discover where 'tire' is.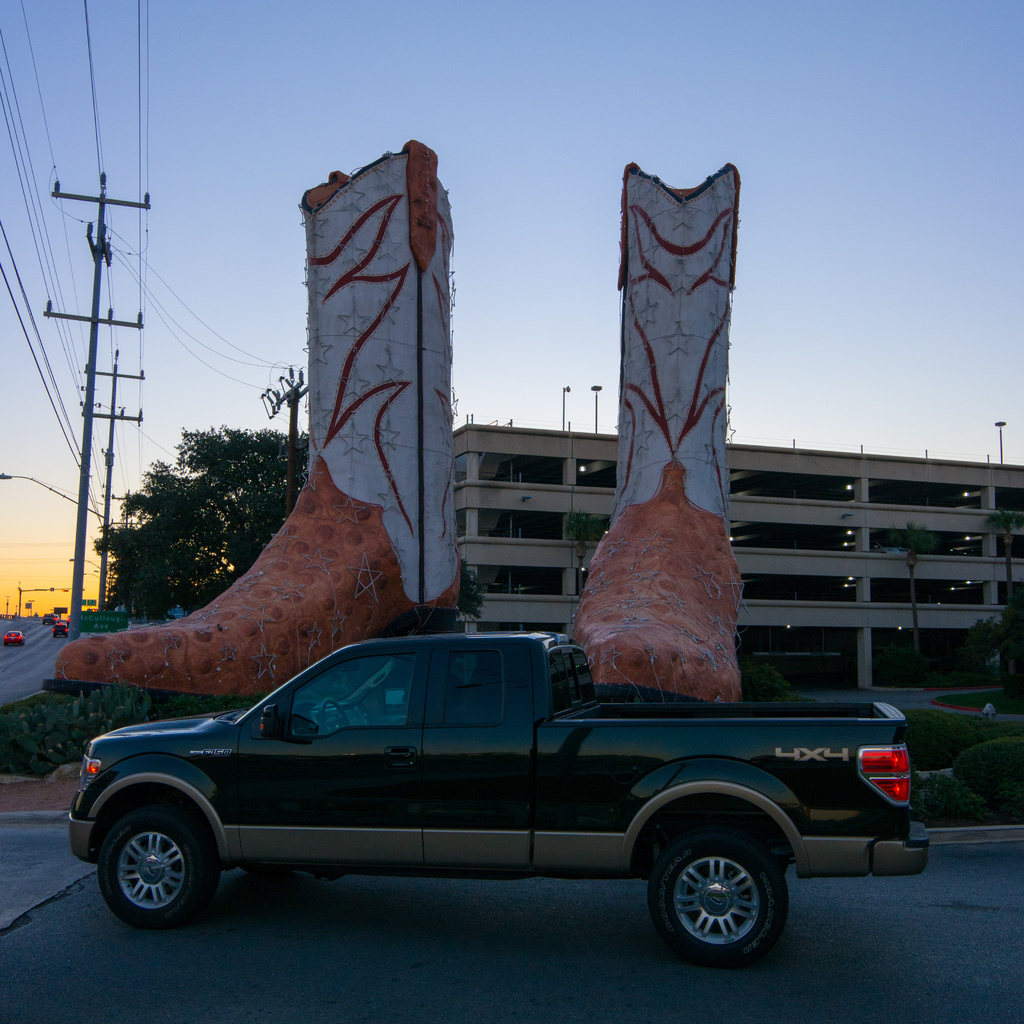
Discovered at pyautogui.locateOnScreen(99, 806, 223, 922).
